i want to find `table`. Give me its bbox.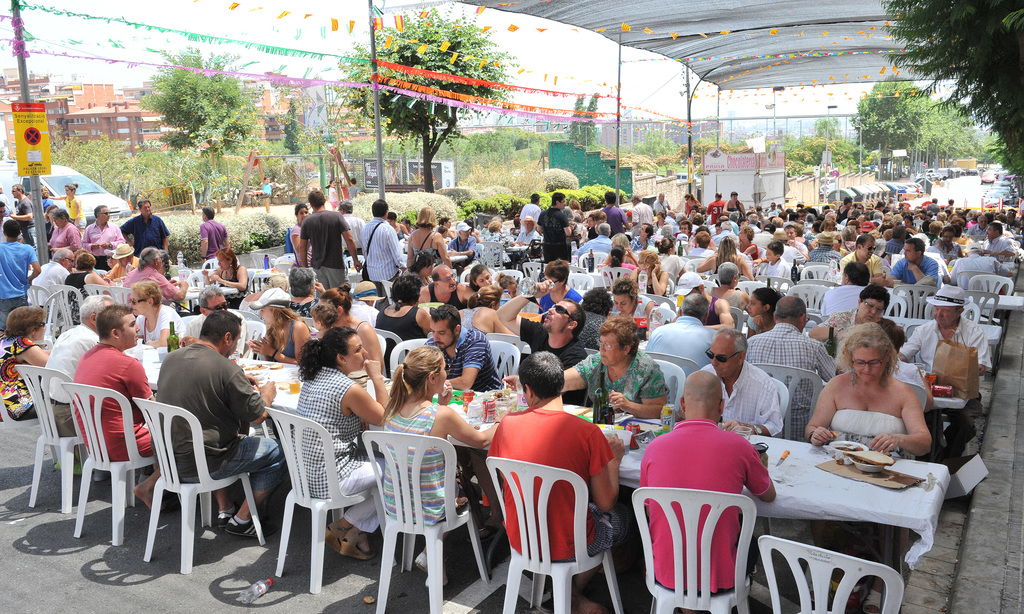
[273, 288, 972, 487].
